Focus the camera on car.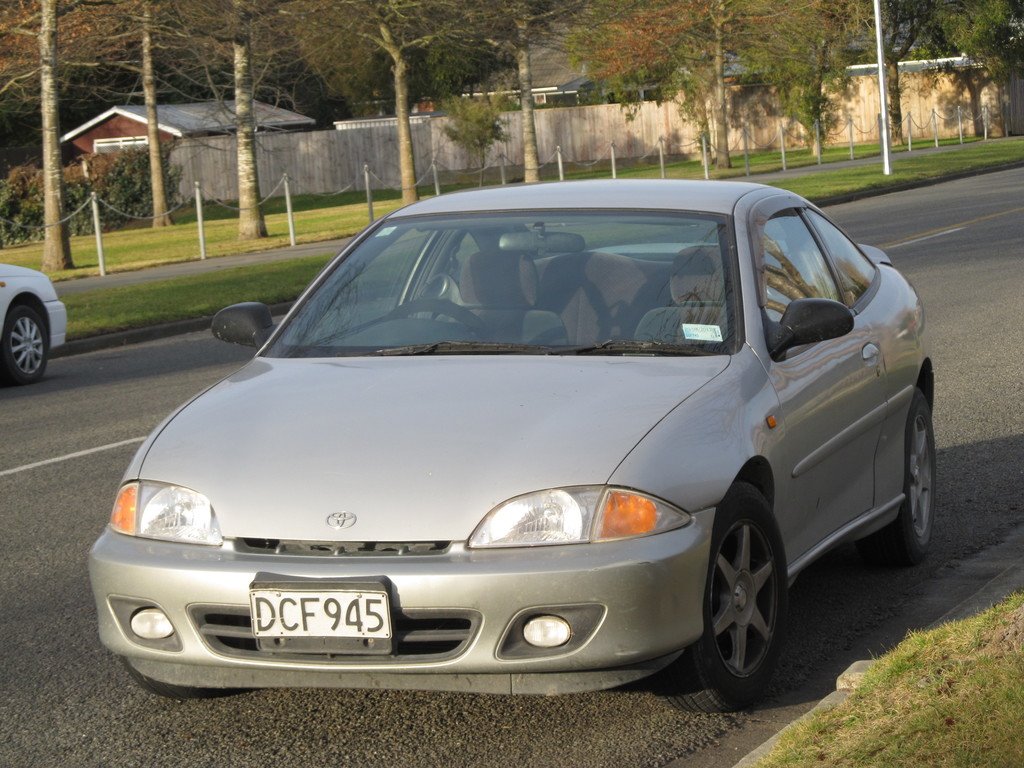
Focus region: 0,258,70,380.
